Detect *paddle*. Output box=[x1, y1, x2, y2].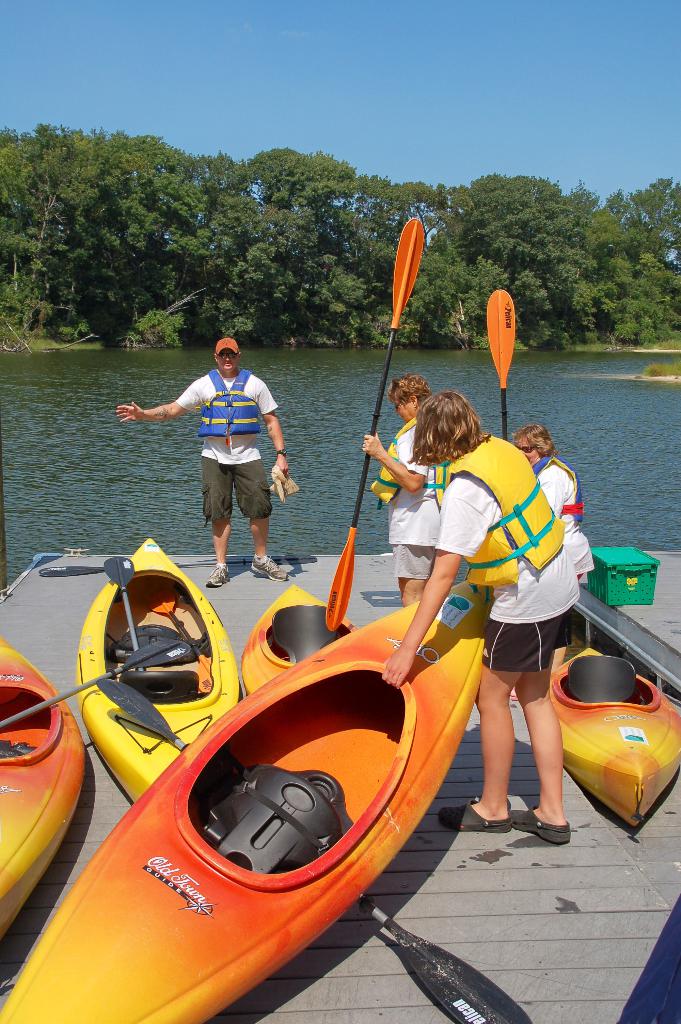
box=[97, 676, 533, 1023].
